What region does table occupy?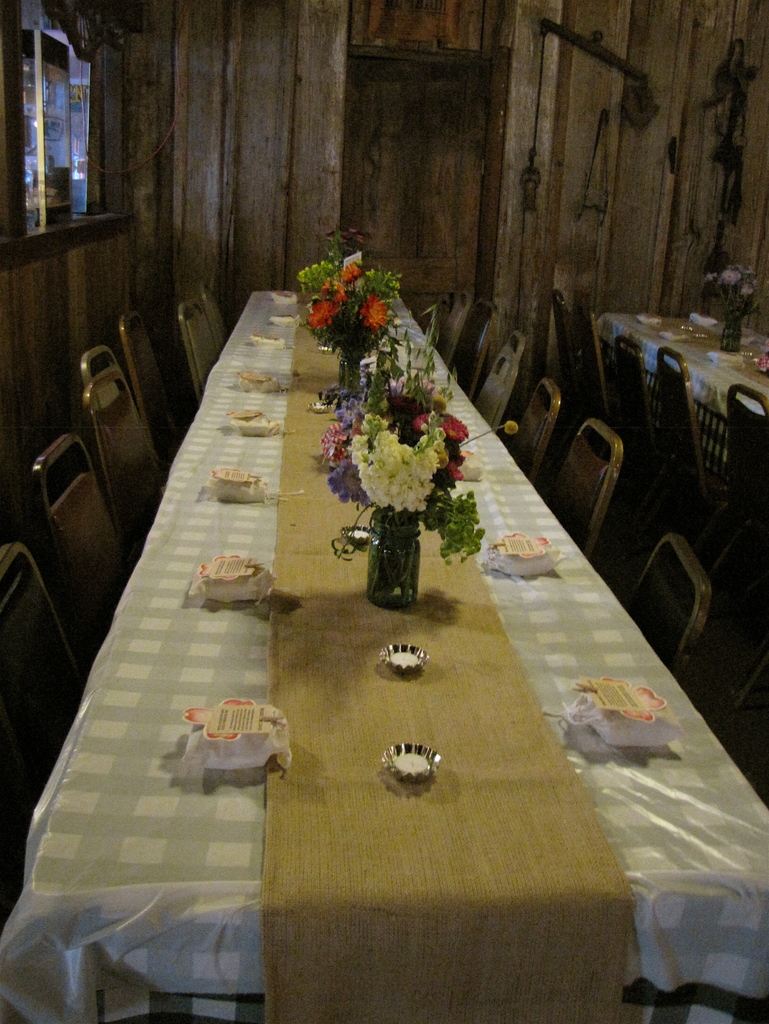
[74,260,666,1023].
